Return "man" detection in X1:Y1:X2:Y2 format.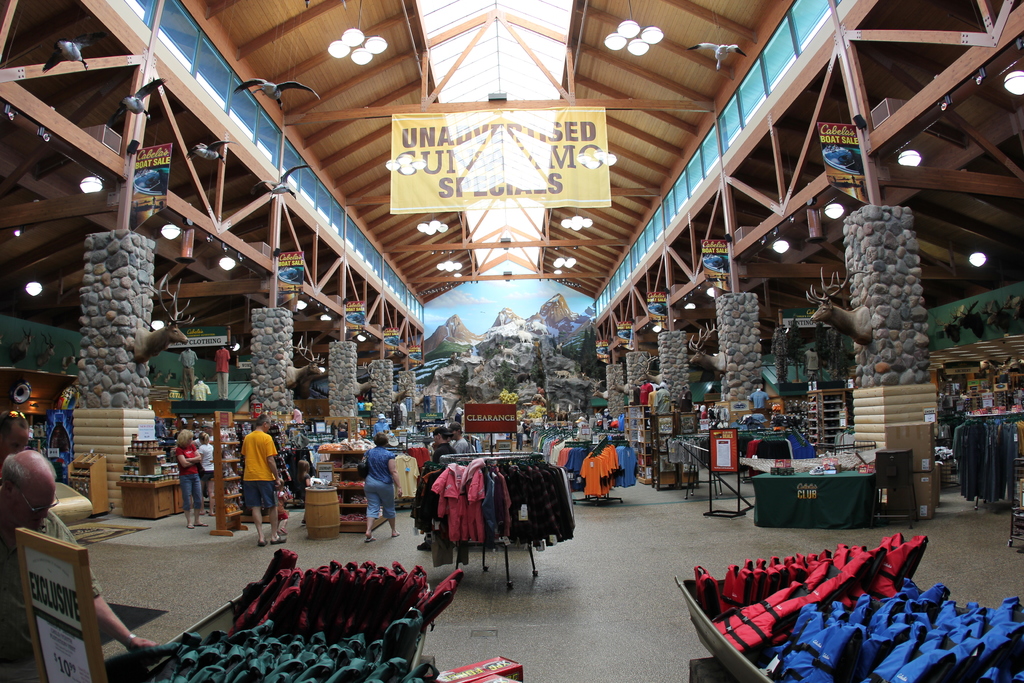
448:423:471:465.
